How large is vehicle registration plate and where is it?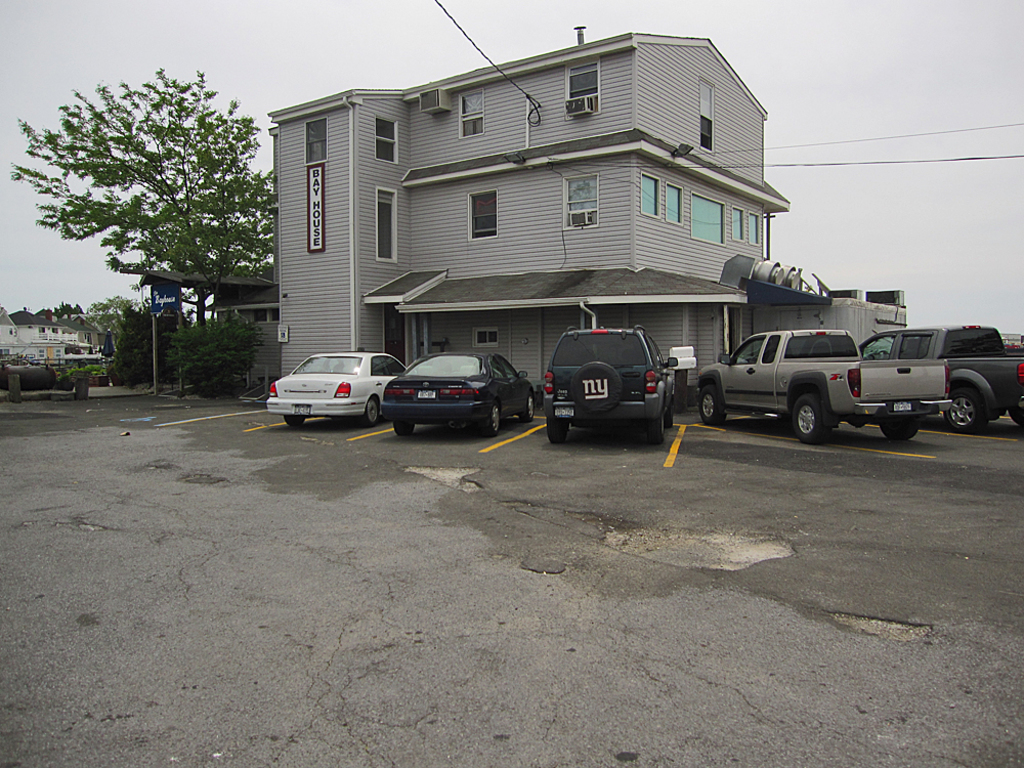
Bounding box: bbox=[894, 403, 909, 410].
